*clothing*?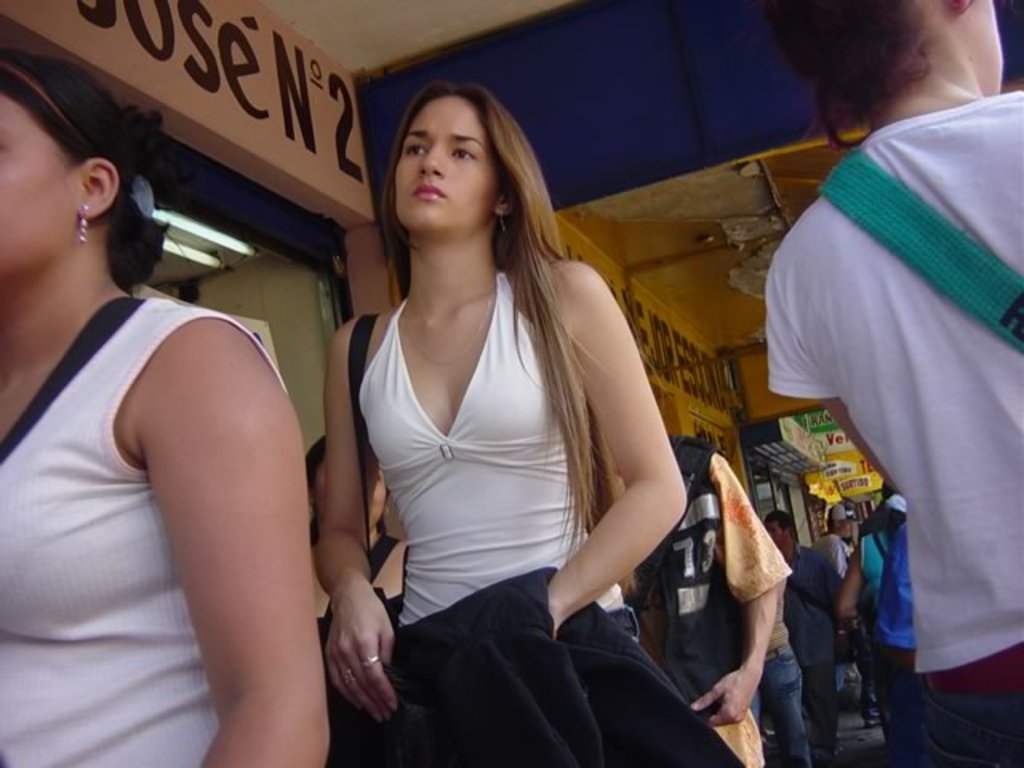
x1=622, y1=432, x2=792, y2=766
